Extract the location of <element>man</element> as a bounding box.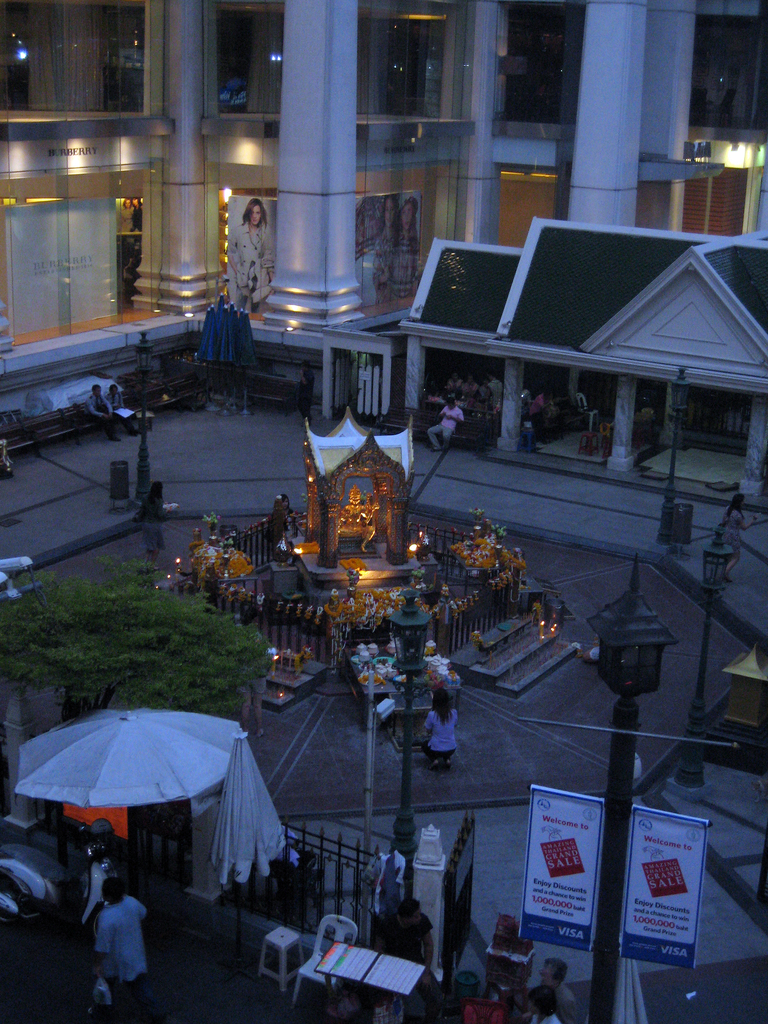
(378,896,439,973).
